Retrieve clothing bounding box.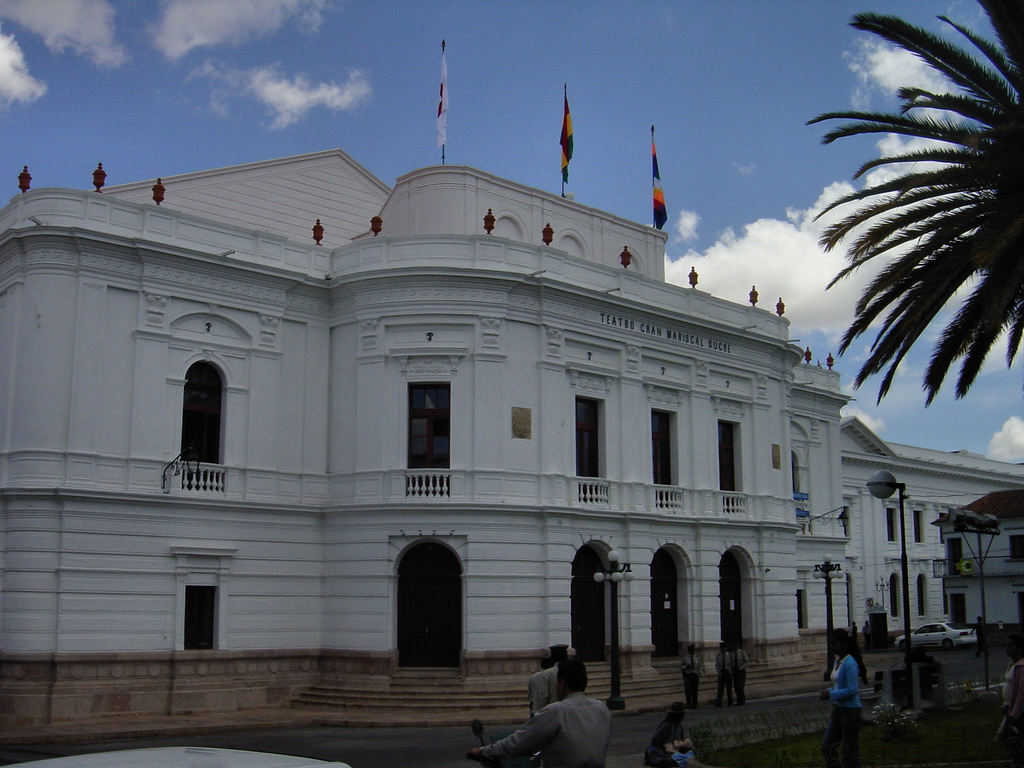
Bounding box: 732, 646, 750, 709.
